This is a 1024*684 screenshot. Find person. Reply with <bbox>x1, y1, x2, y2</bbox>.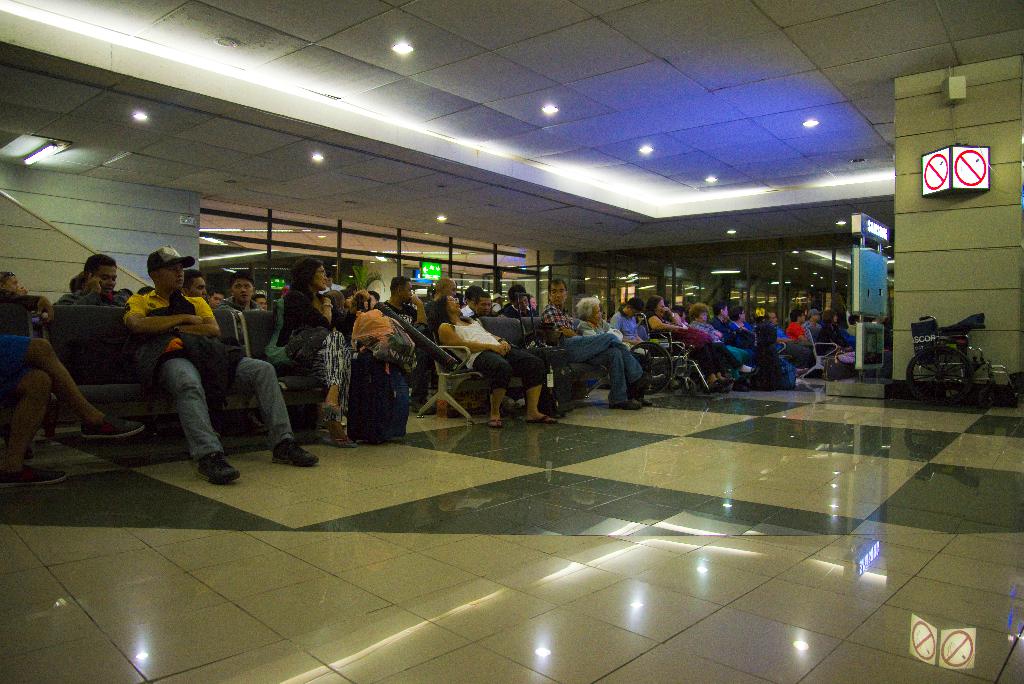
<bbox>547, 279, 644, 400</bbox>.
